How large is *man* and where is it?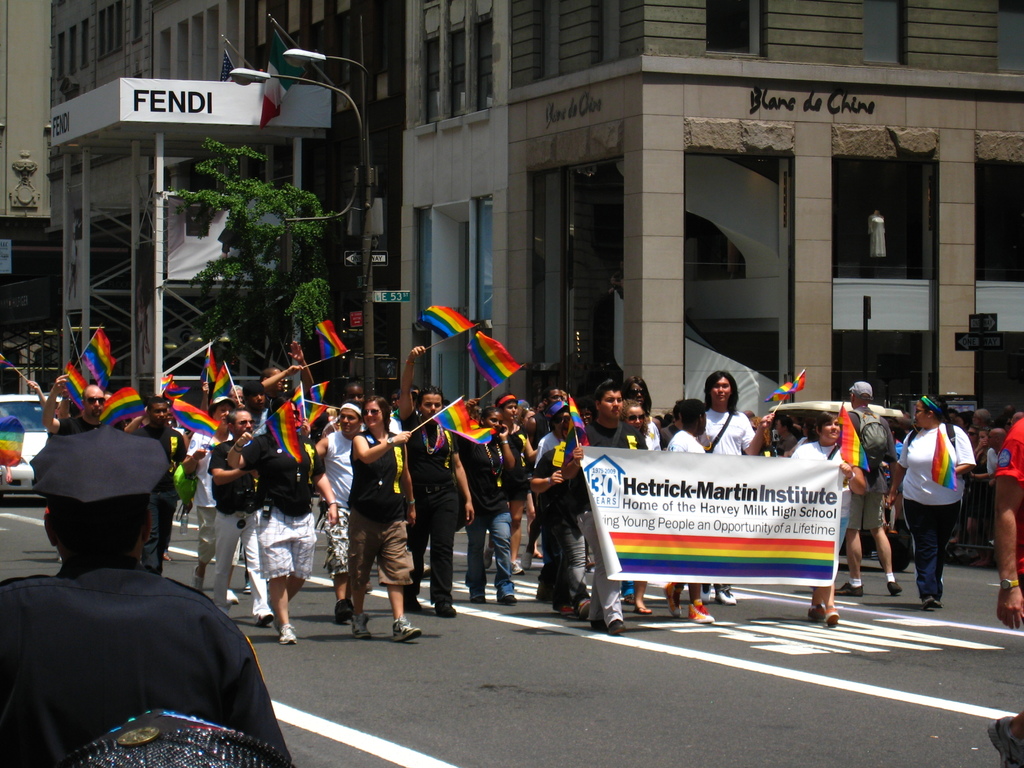
Bounding box: bbox(17, 420, 272, 760).
